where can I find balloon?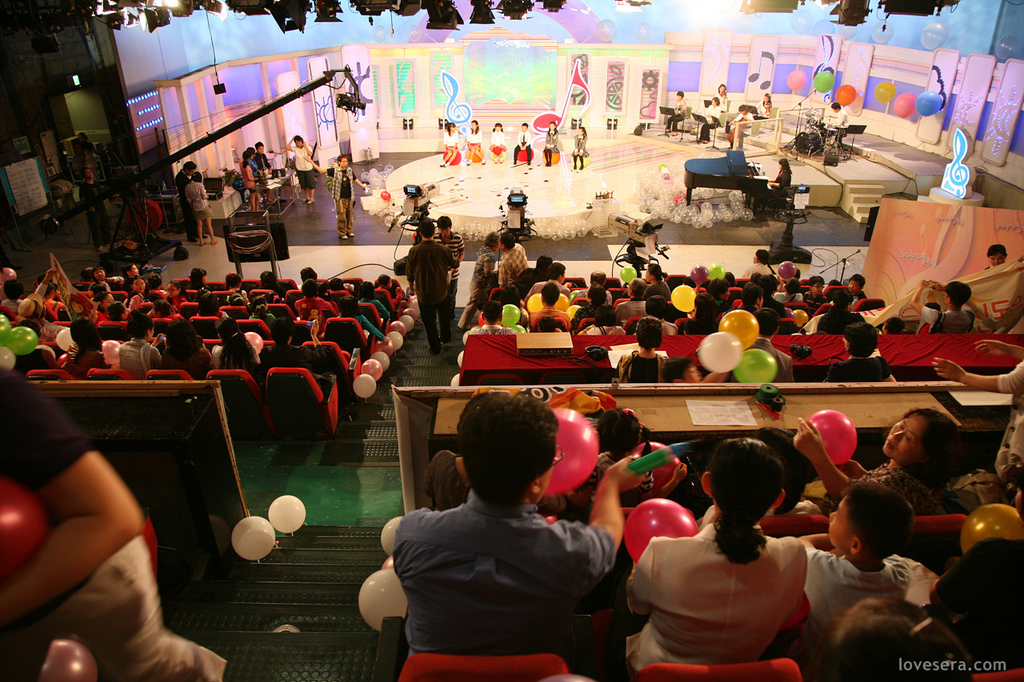
You can find it at bbox(400, 306, 418, 323).
